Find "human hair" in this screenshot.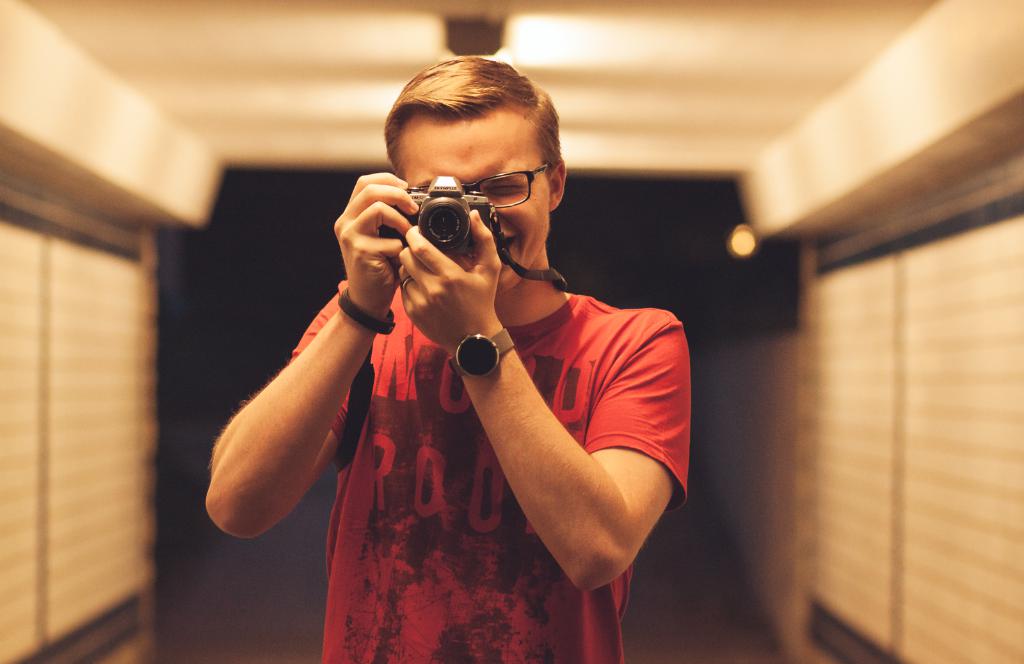
The bounding box for "human hair" is x1=377, y1=60, x2=564, y2=186.
